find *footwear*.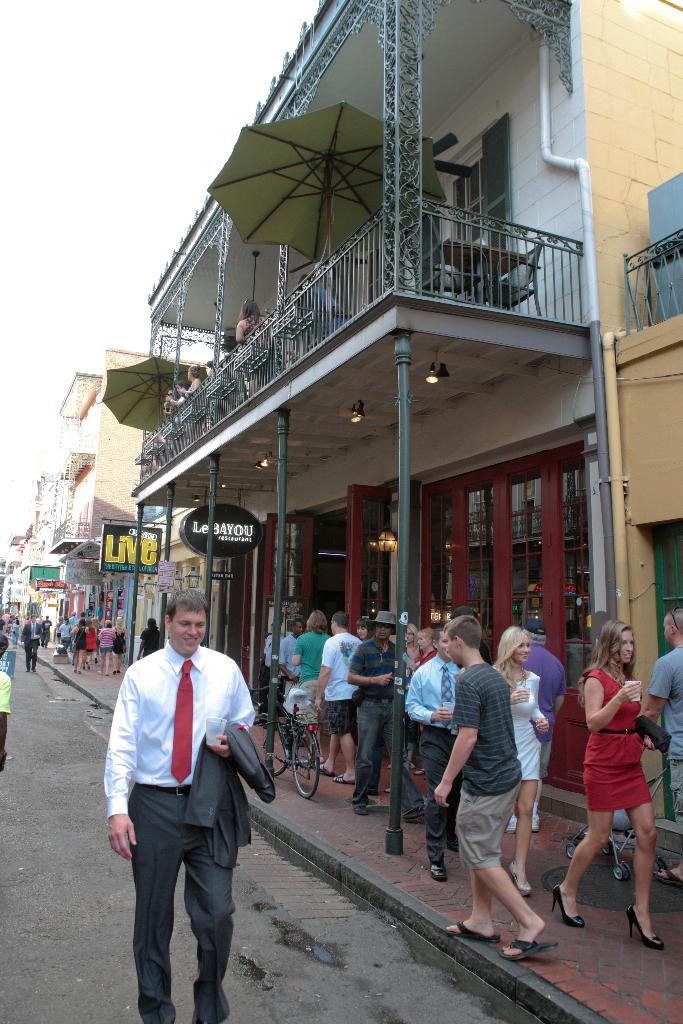
<box>506,815,518,830</box>.
